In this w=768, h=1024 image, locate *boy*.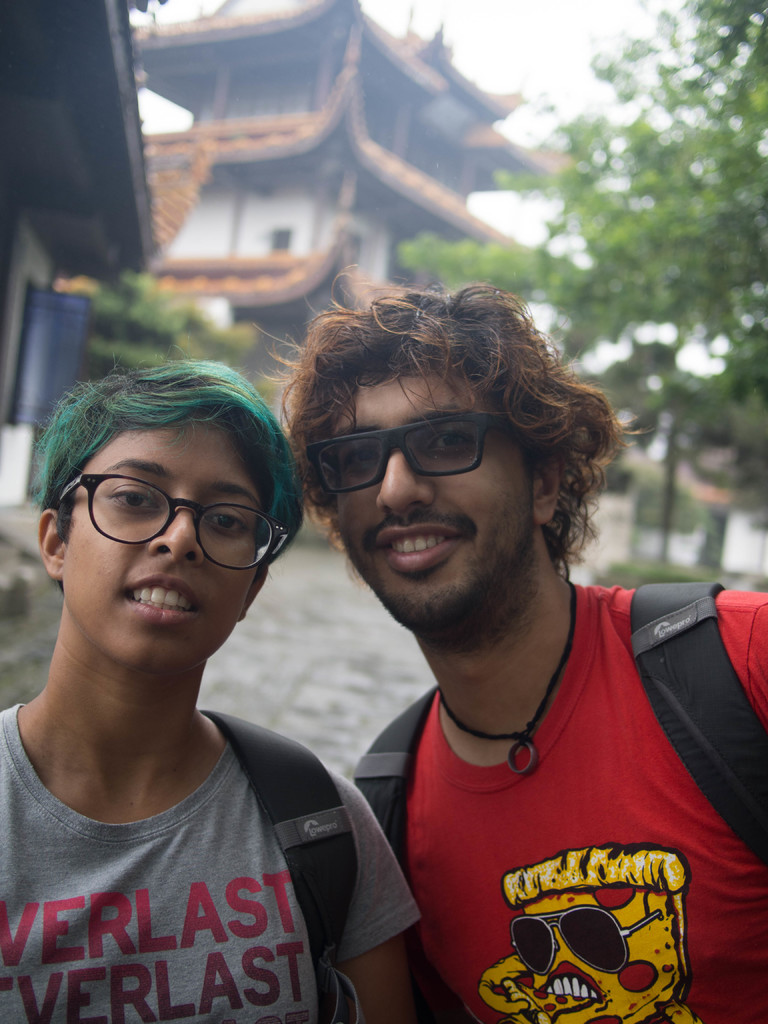
Bounding box: (left=0, top=345, right=422, bottom=1023).
